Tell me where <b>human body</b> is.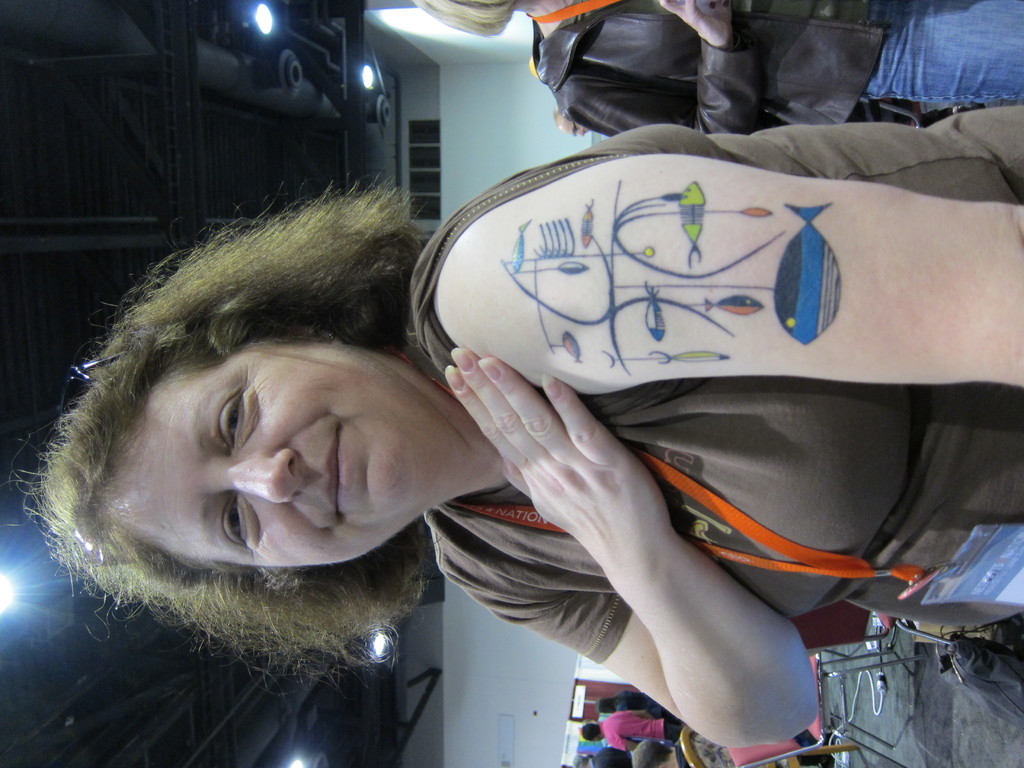
<b>human body</b> is at [413, 0, 1023, 130].
